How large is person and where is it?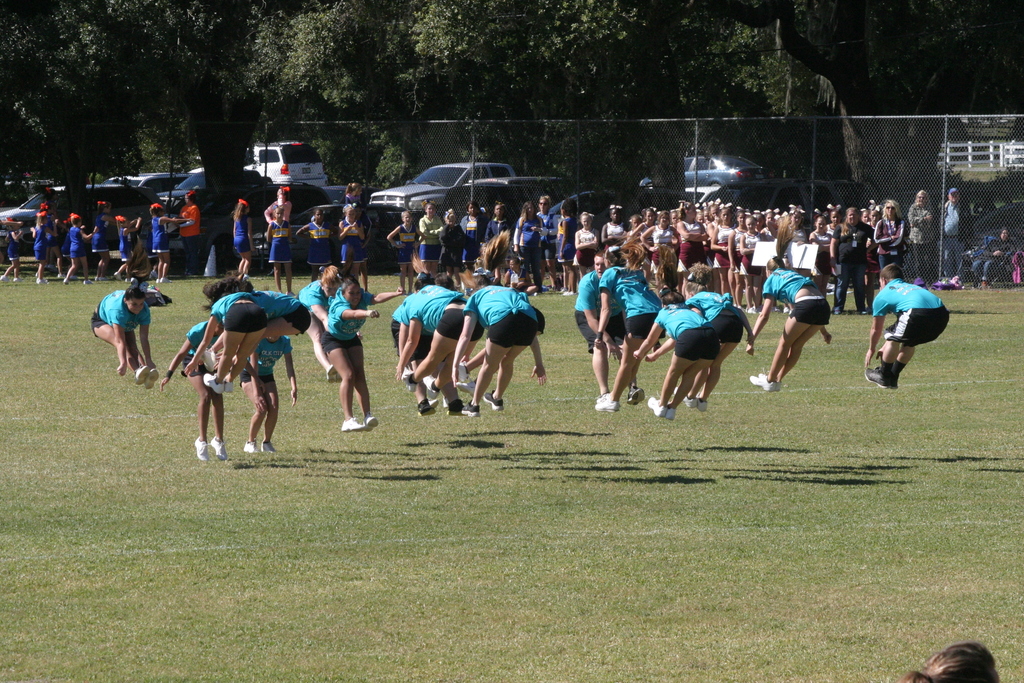
Bounding box: <region>861, 262, 953, 392</region>.
